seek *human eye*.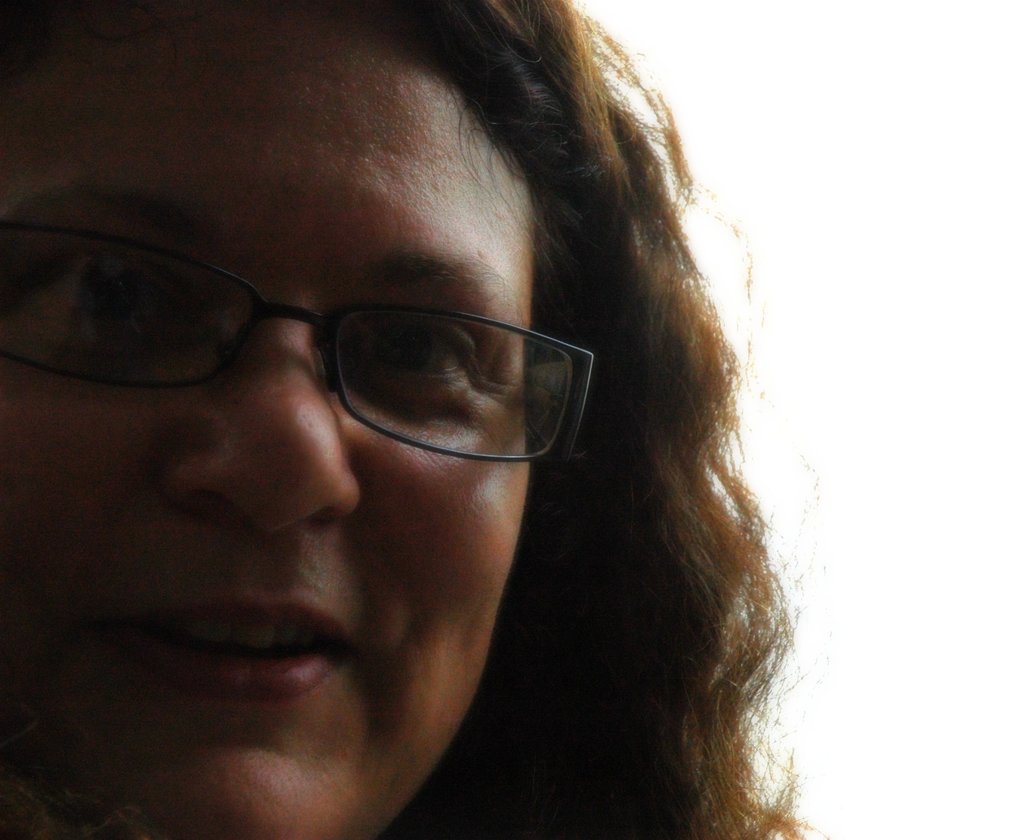
[left=20, top=222, right=264, bottom=400].
